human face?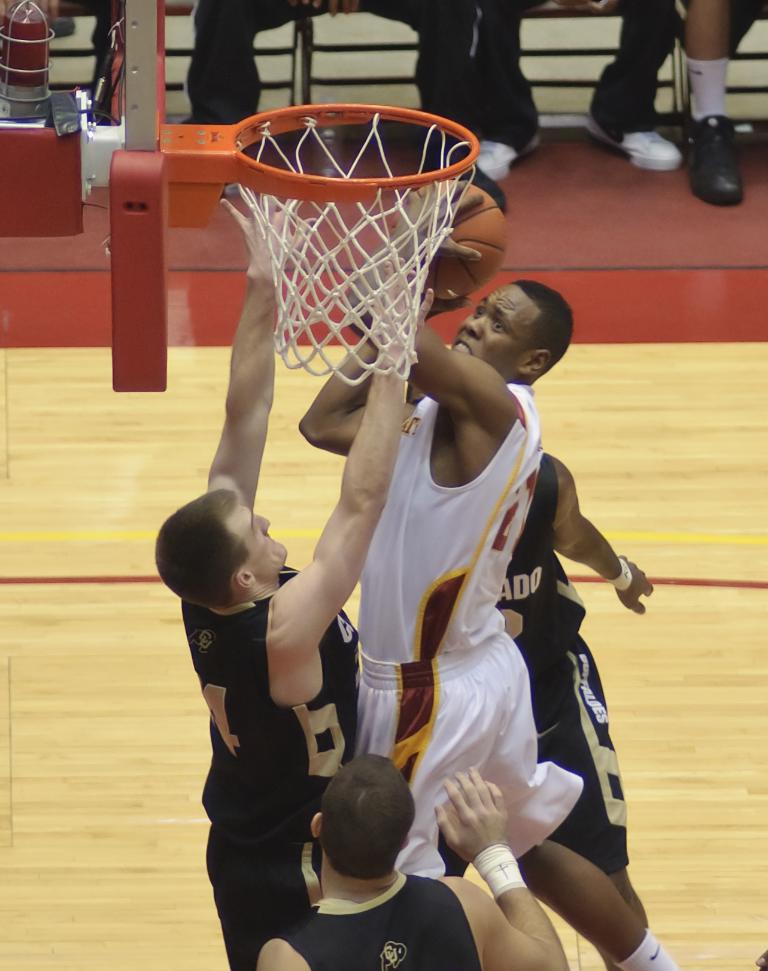
(452,285,539,383)
